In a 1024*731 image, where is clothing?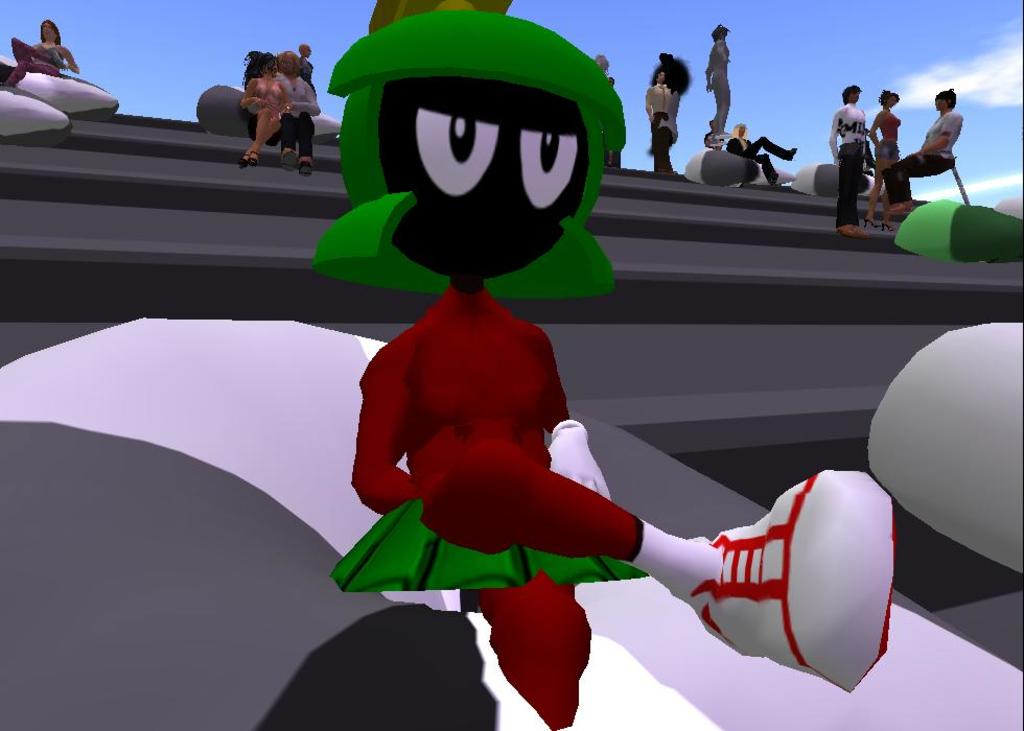
box=[885, 110, 969, 207].
